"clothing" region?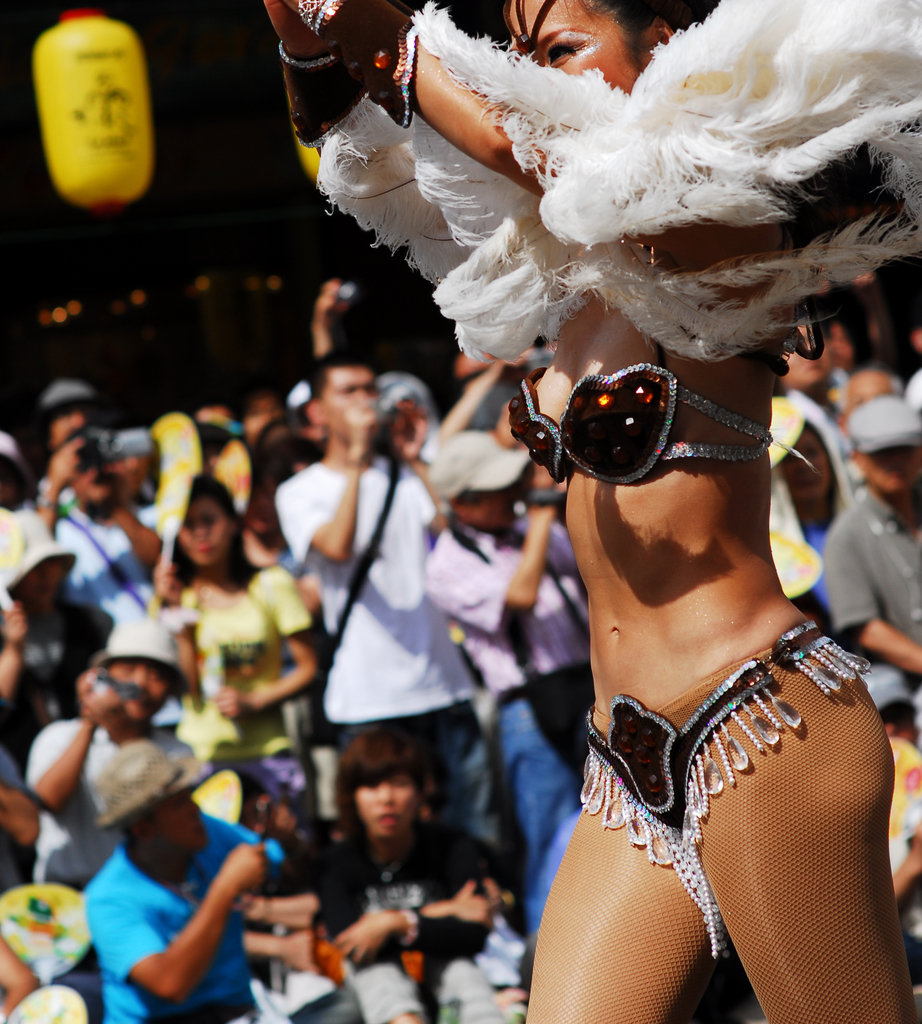
bbox(426, 522, 584, 935)
